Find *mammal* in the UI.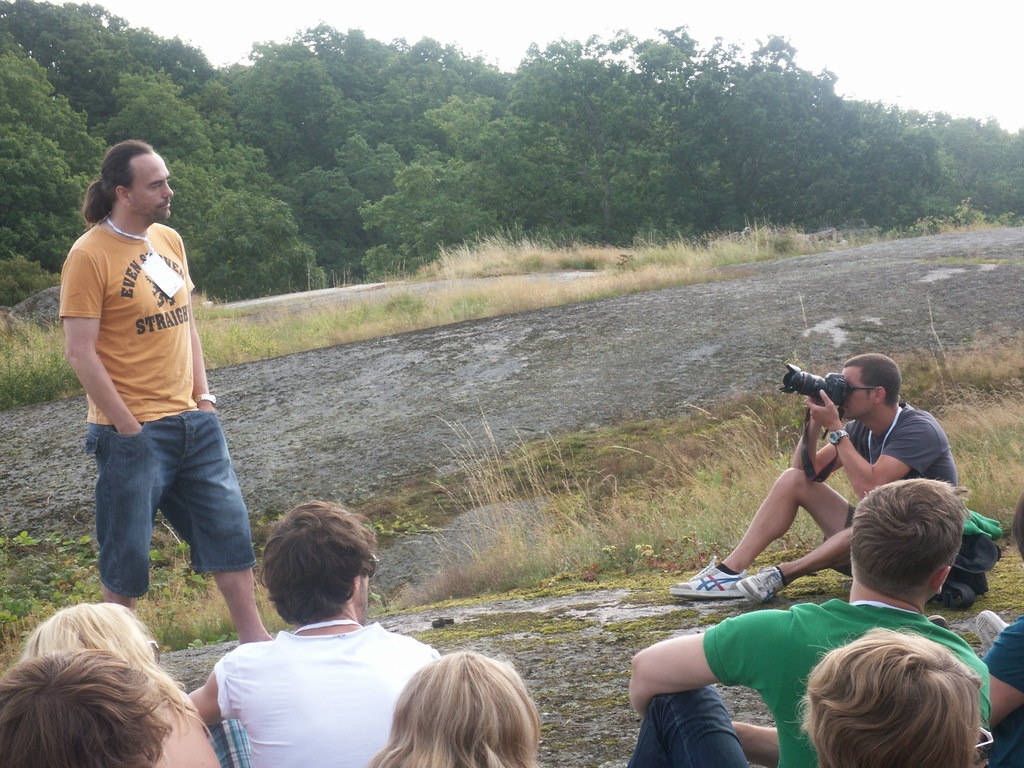
UI element at bbox=(625, 475, 990, 767).
